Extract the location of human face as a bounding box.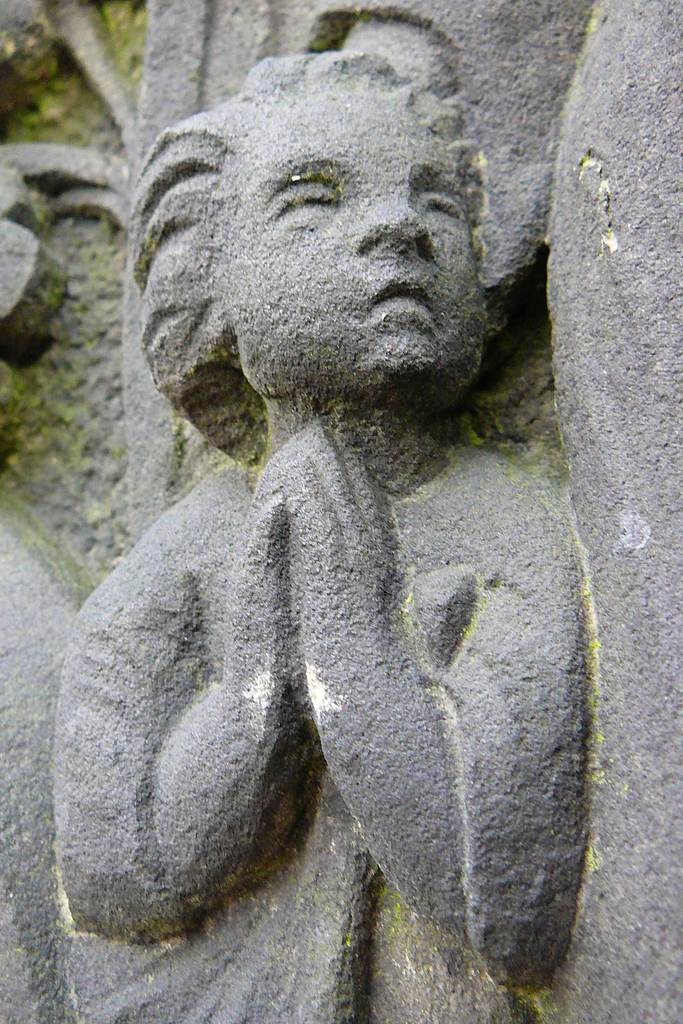
left=206, top=81, right=482, bottom=393.
